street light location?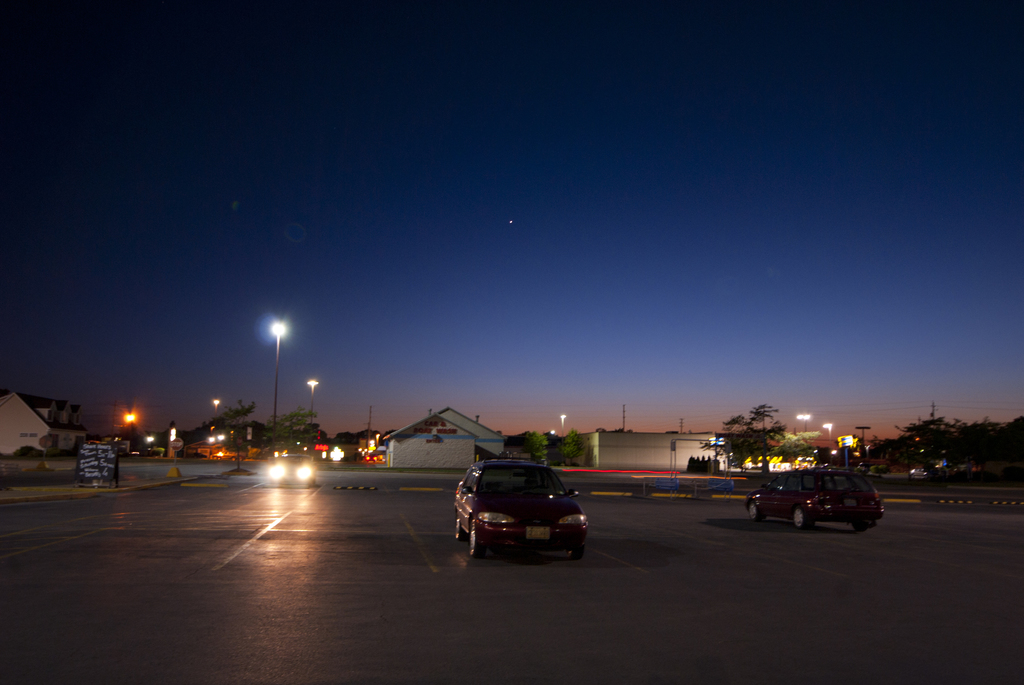
{"x1": 794, "y1": 412, "x2": 814, "y2": 437}
